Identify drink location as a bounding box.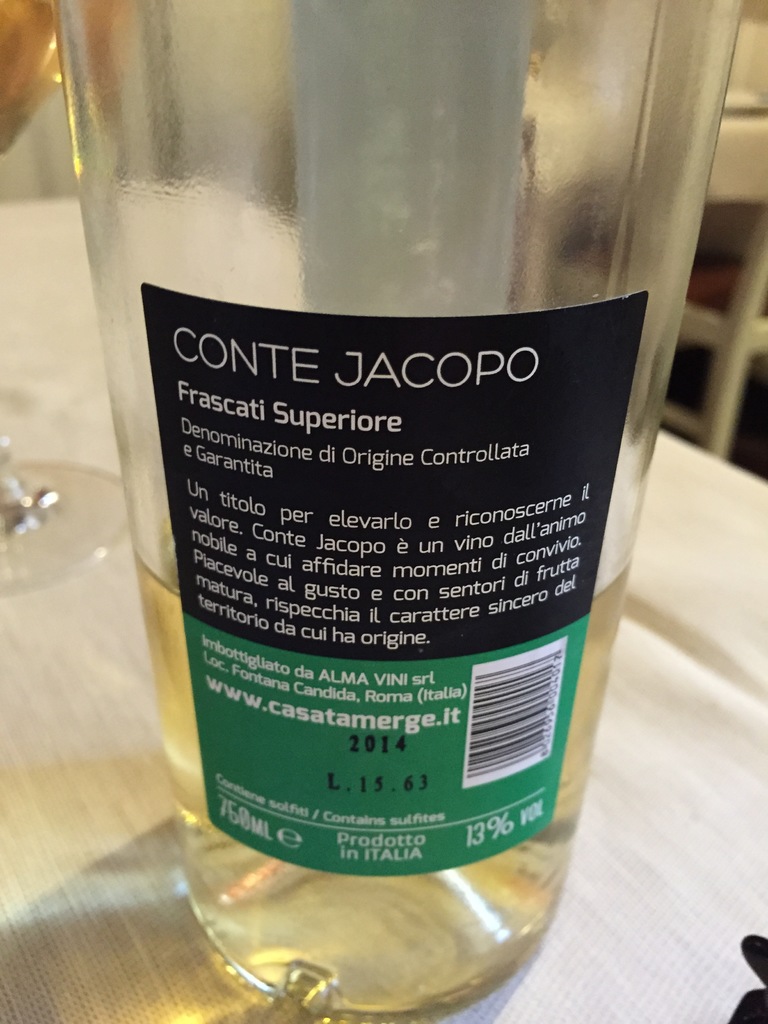
x1=55, y1=3, x2=750, y2=1020.
